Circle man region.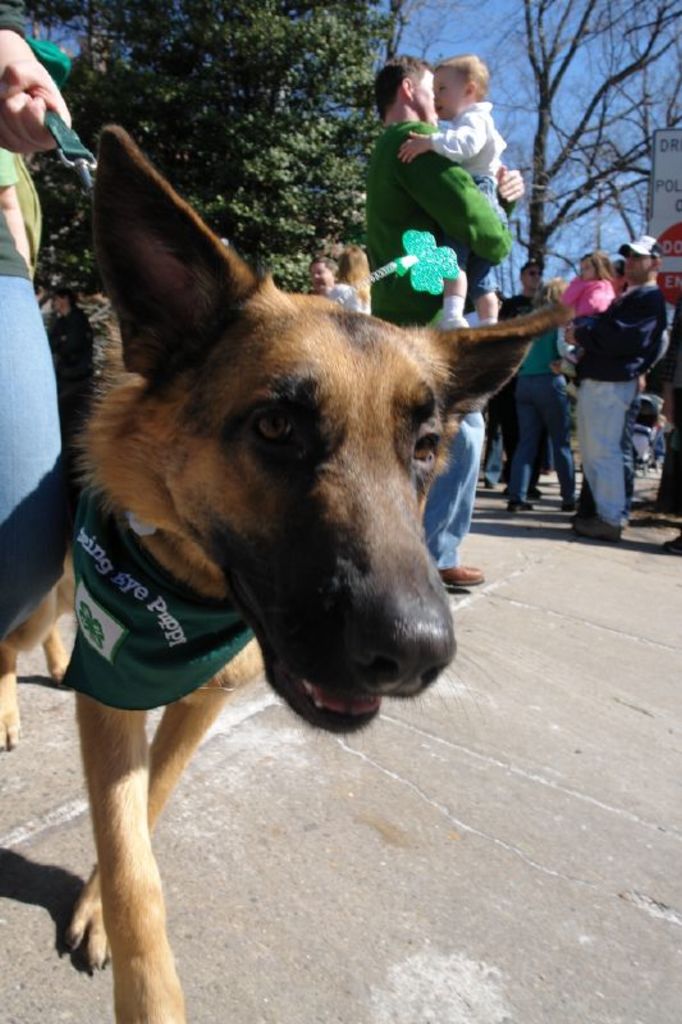
Region: BBox(307, 248, 338, 297).
